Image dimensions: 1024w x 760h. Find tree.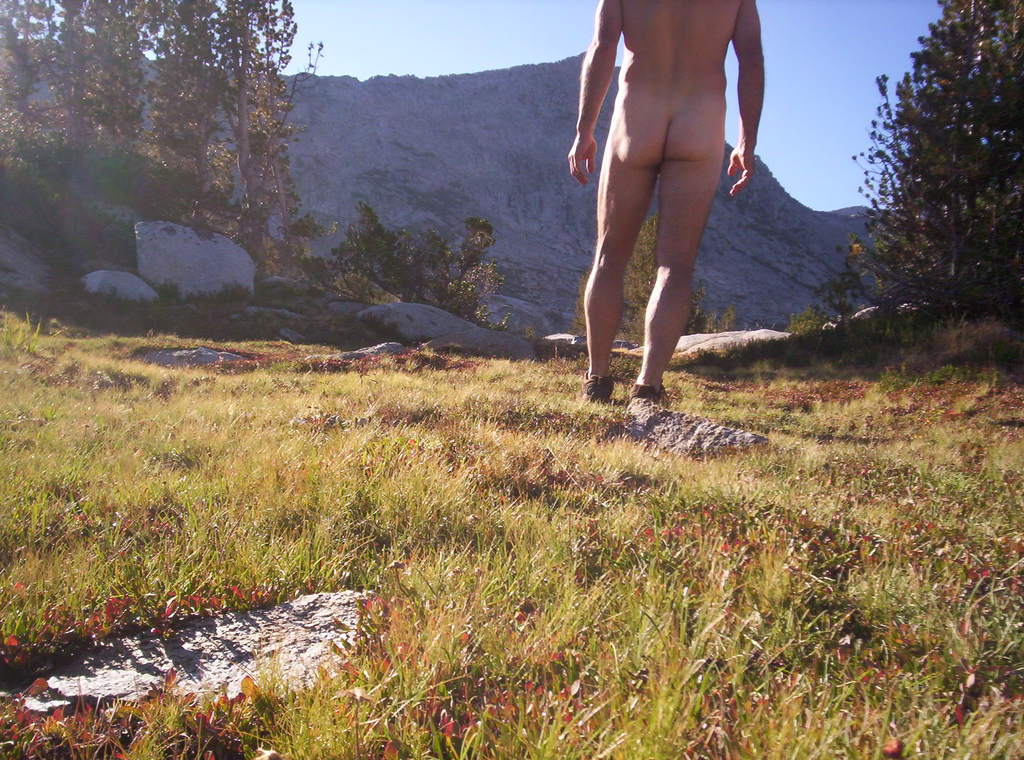
(left=861, top=12, right=1006, bottom=343).
